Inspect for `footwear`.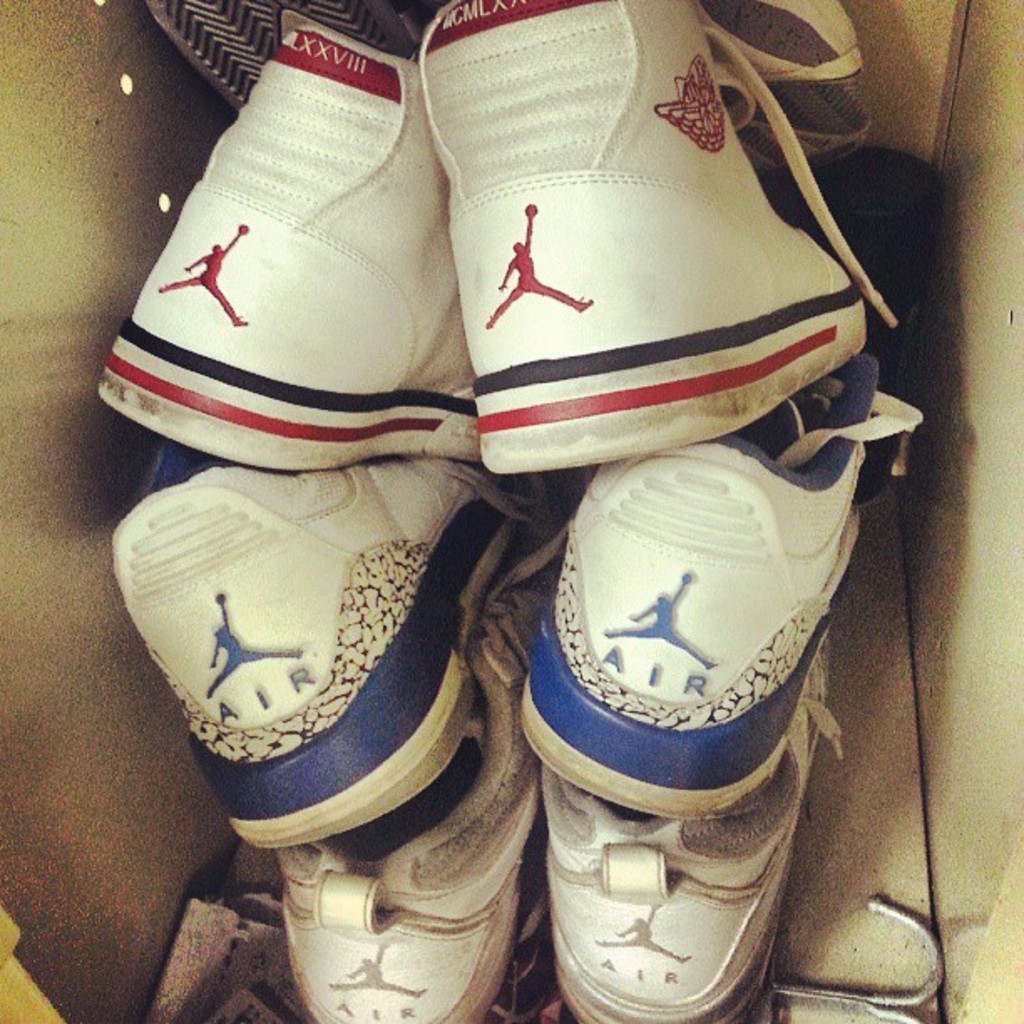
Inspection: [104, 15, 482, 468].
